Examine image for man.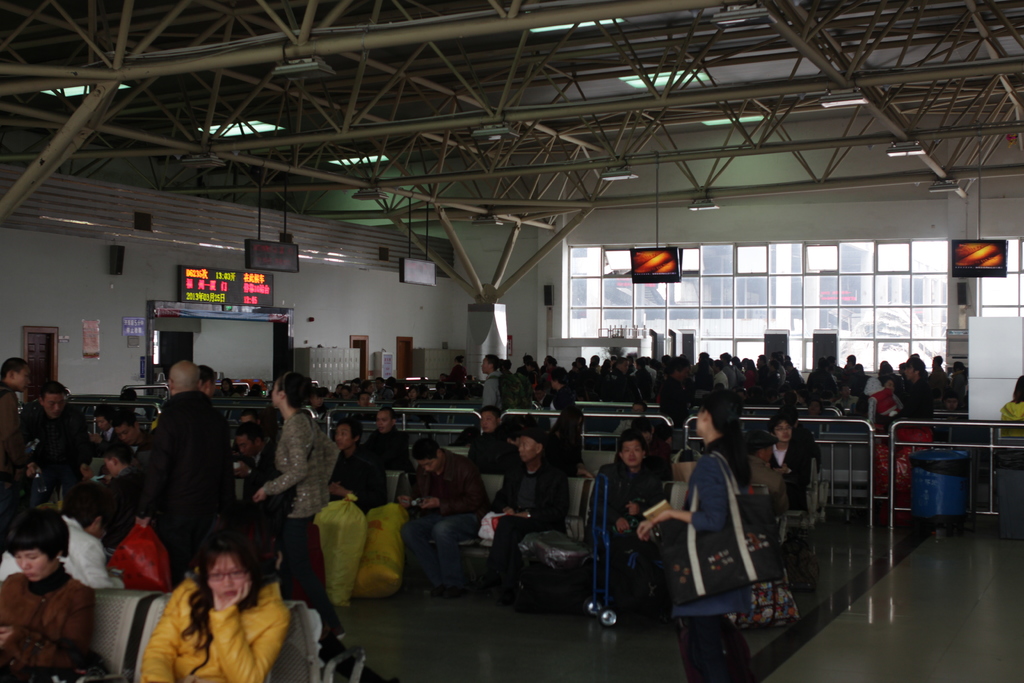
Examination result: left=370, top=400, right=410, bottom=472.
